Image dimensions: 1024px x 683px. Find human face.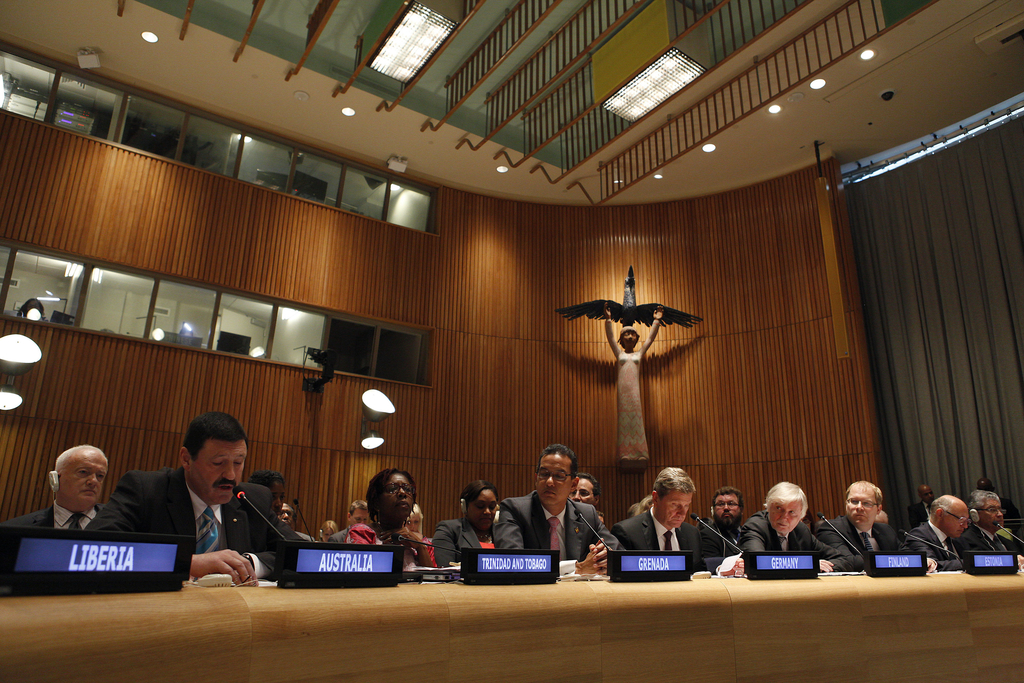
(left=767, top=500, right=801, bottom=533).
